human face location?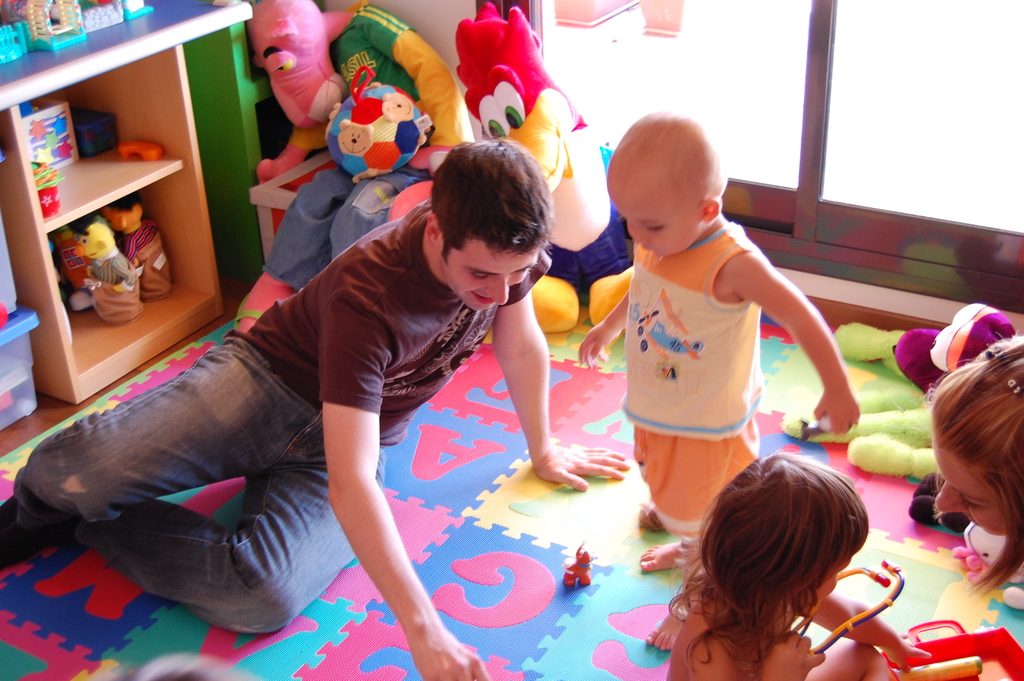
(left=936, top=443, right=1009, bottom=534)
